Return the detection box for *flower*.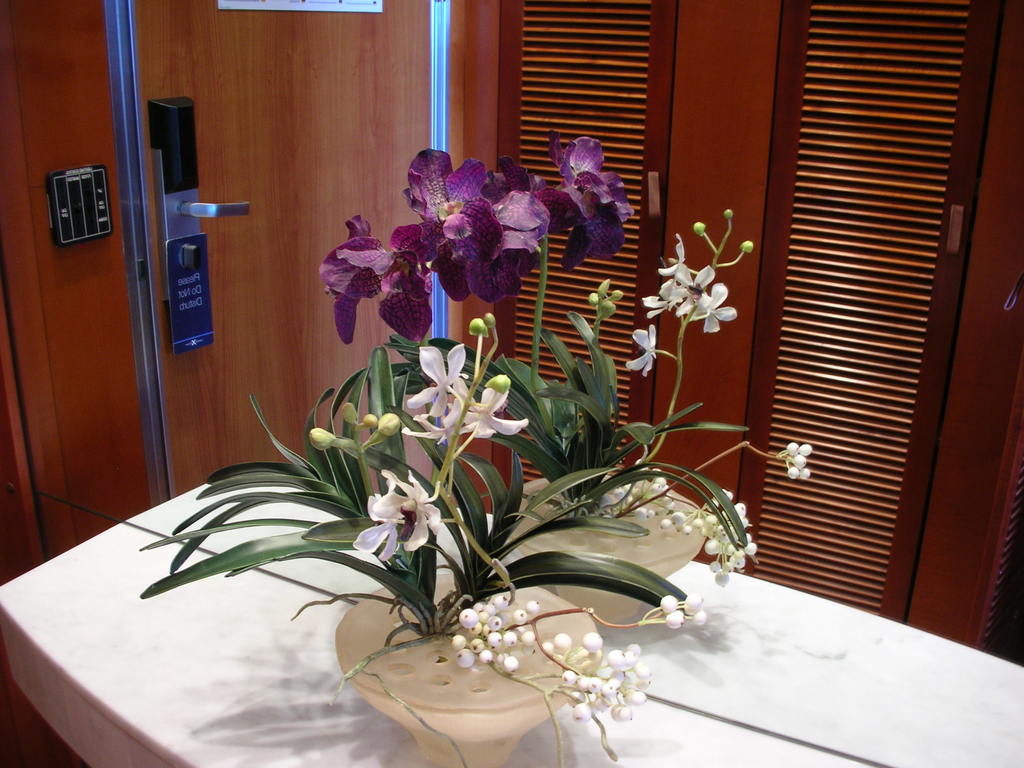
bbox(624, 324, 657, 374).
